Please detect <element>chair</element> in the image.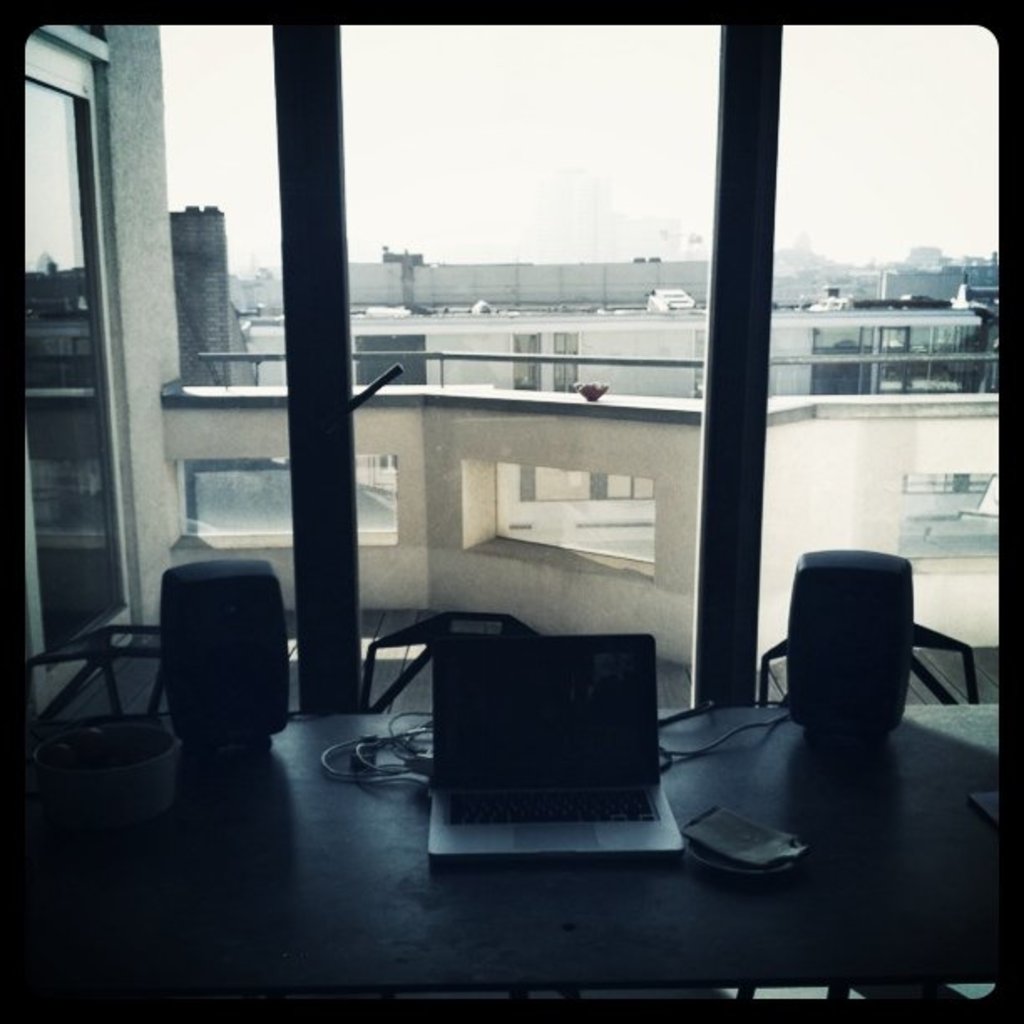
356:609:554:721.
